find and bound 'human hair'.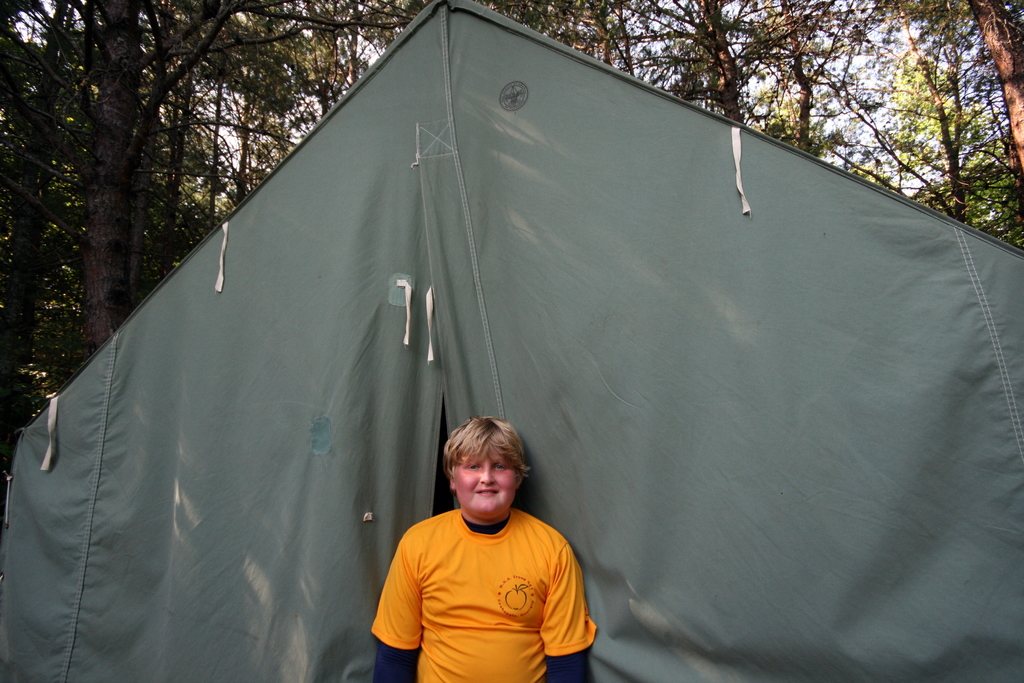
Bound: bbox(430, 422, 529, 501).
